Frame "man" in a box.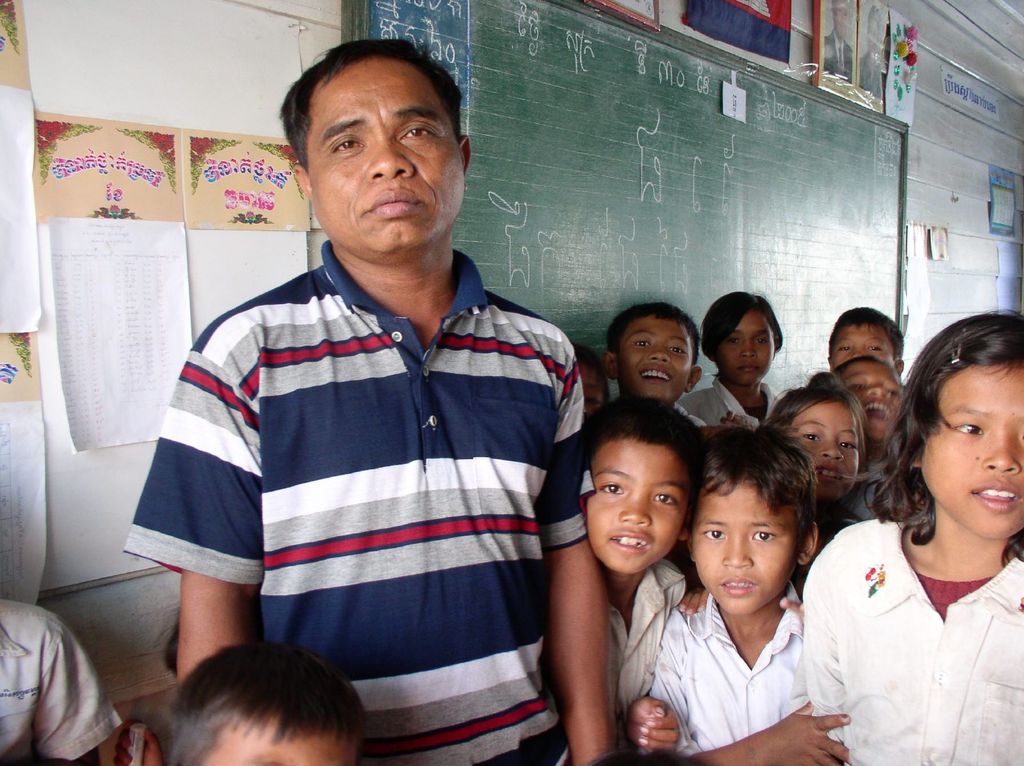
(x1=148, y1=68, x2=614, y2=753).
